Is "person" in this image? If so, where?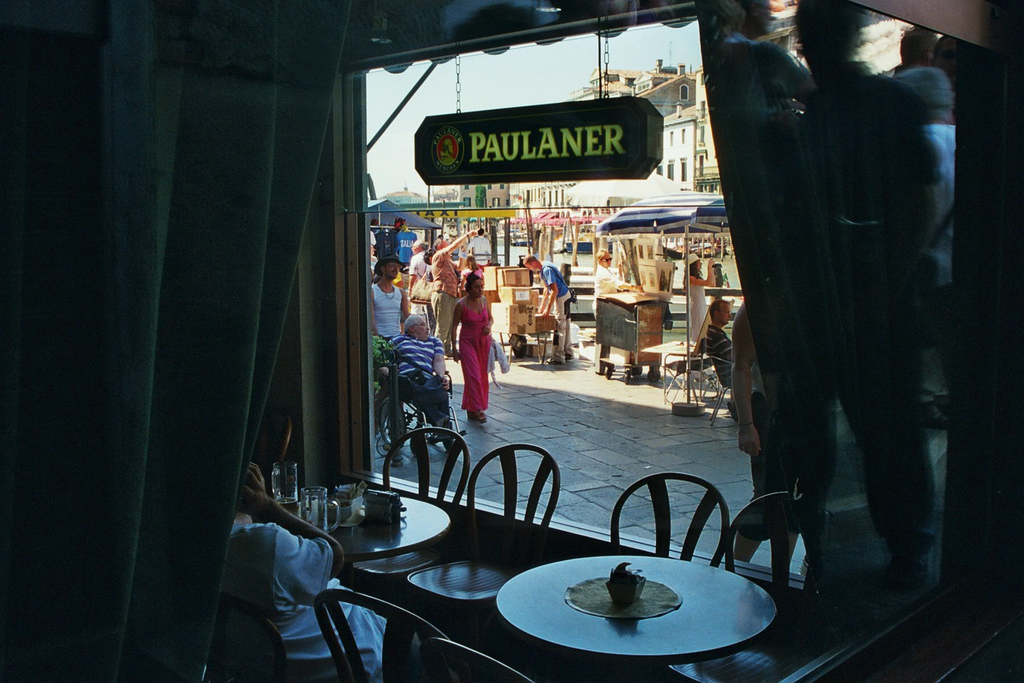
Yes, at 369:251:412:343.
